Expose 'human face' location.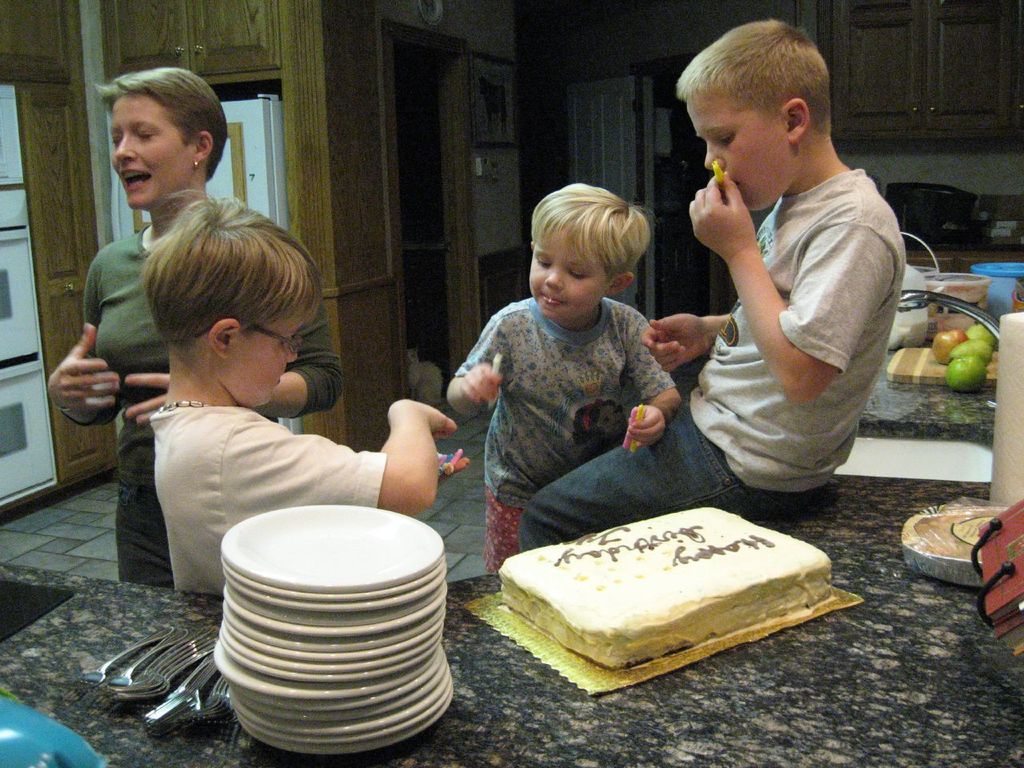
Exposed at [left=224, top=309, right=308, bottom=405].
